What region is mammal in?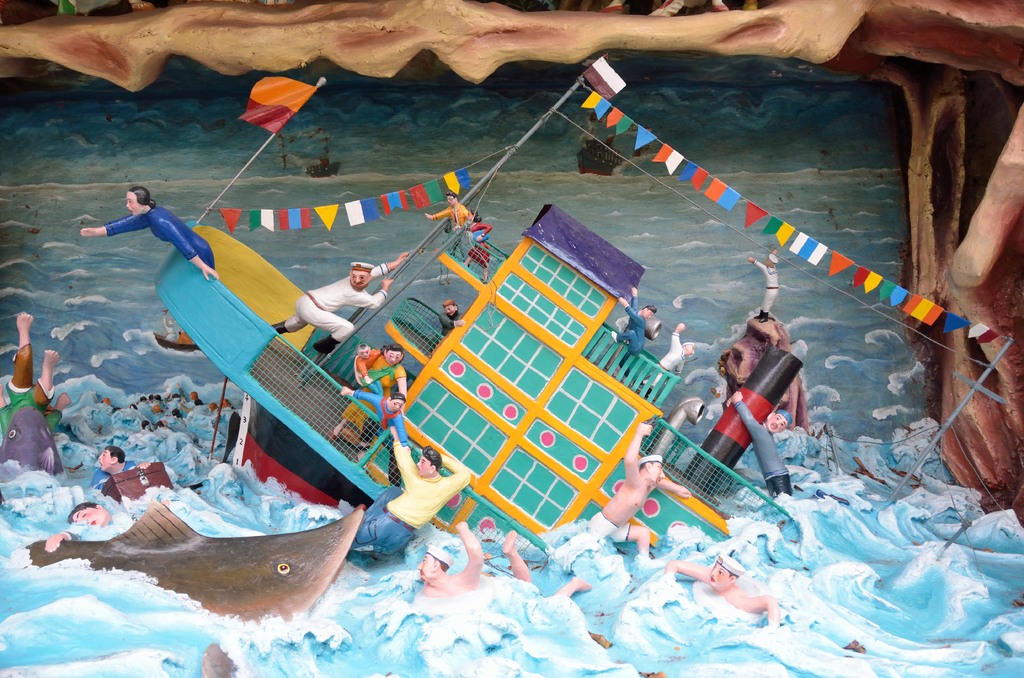
[left=268, top=250, right=407, bottom=357].
